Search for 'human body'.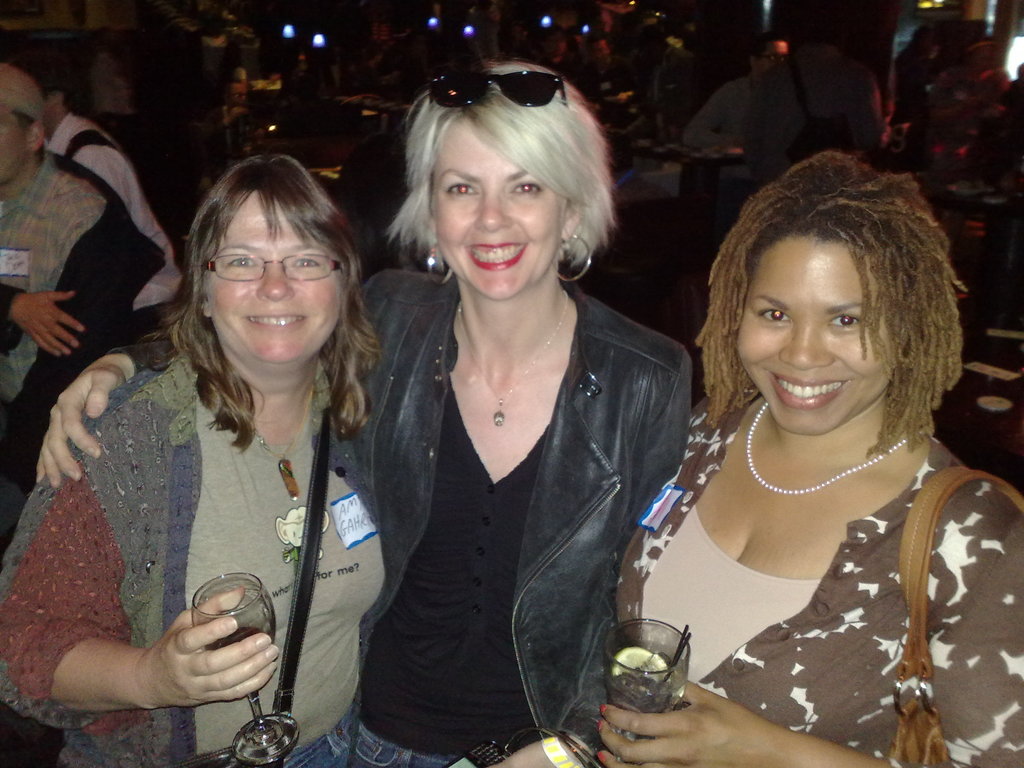
Found at 611/145/1023/767.
